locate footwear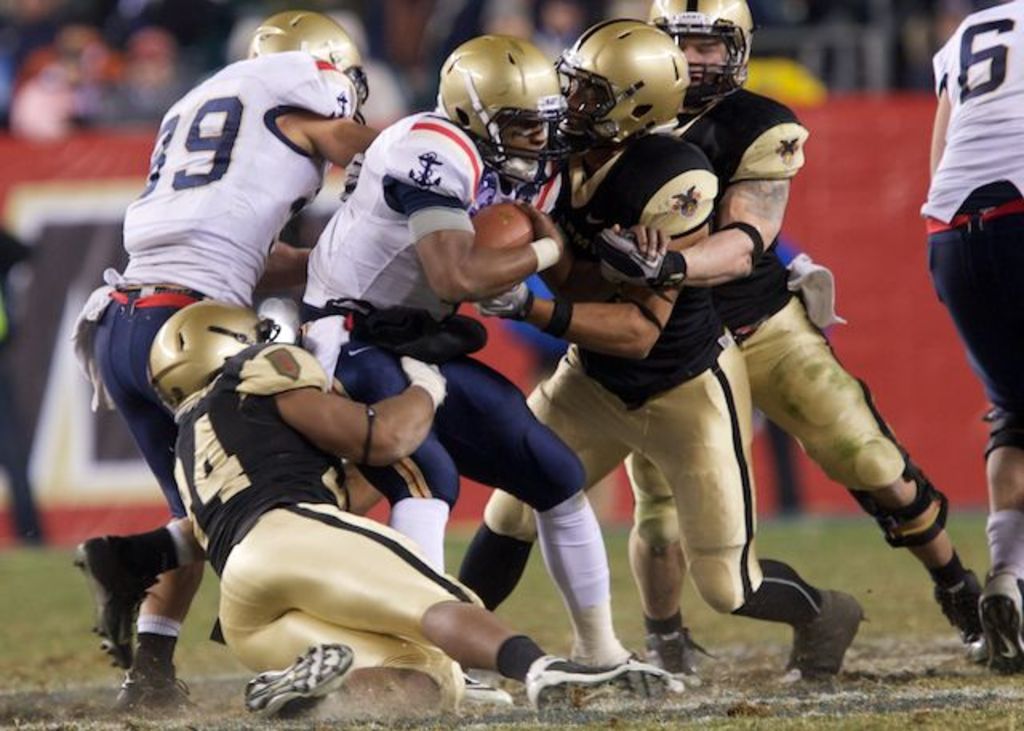
BBox(454, 673, 522, 715)
